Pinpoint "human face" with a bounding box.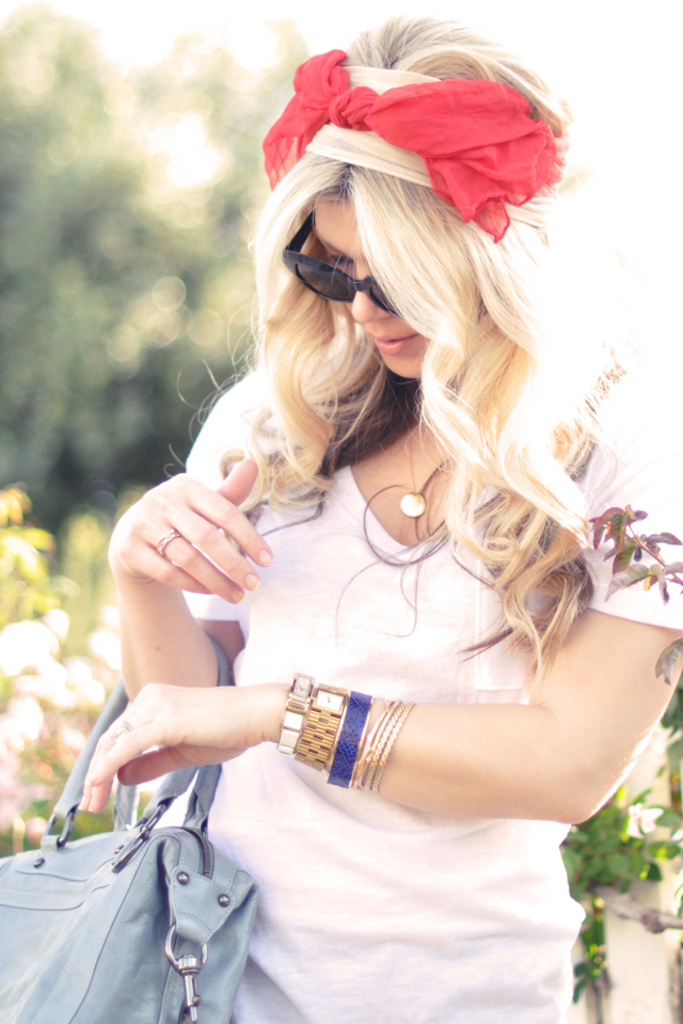
{"left": 313, "top": 194, "right": 425, "bottom": 378}.
